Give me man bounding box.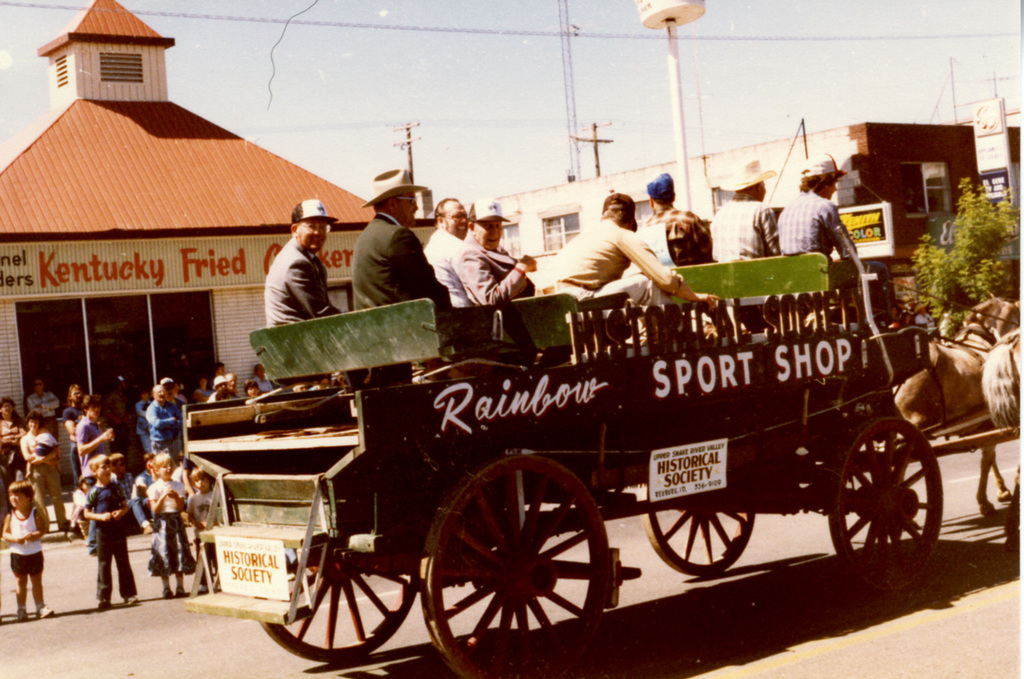
region(553, 188, 726, 343).
